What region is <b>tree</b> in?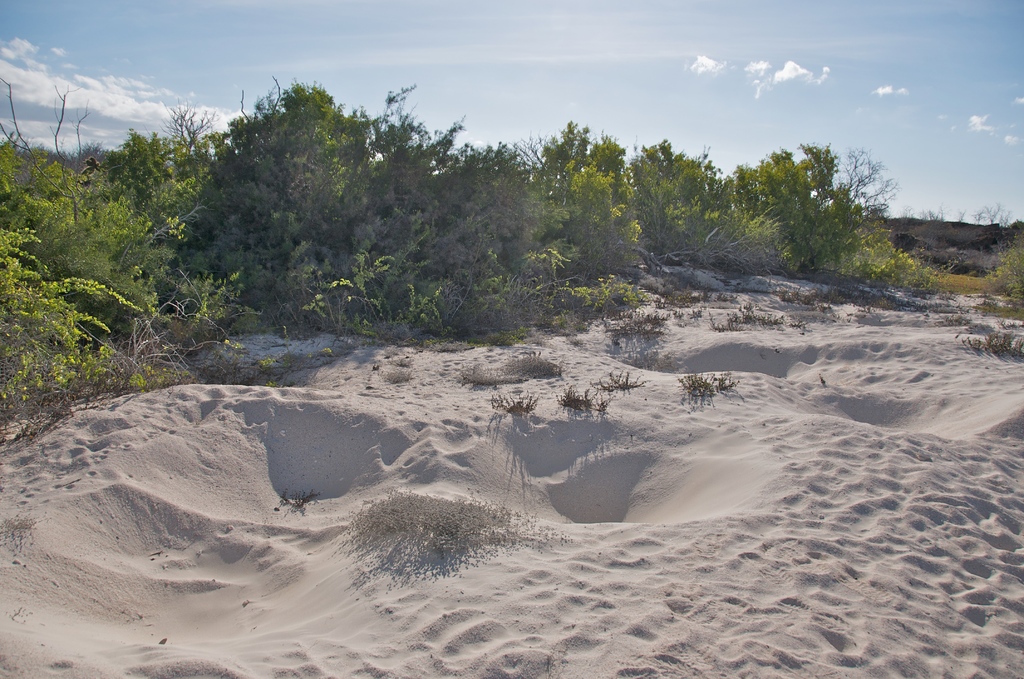
{"x1": 829, "y1": 143, "x2": 897, "y2": 227}.
